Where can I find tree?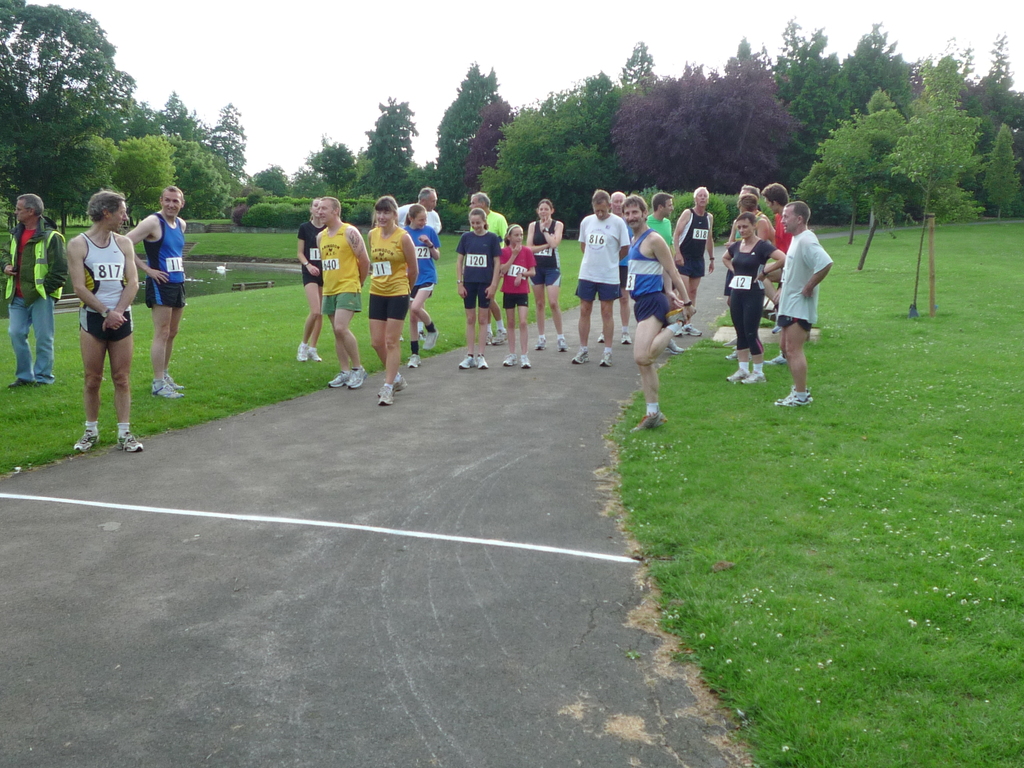
You can find it at 310 136 356 196.
